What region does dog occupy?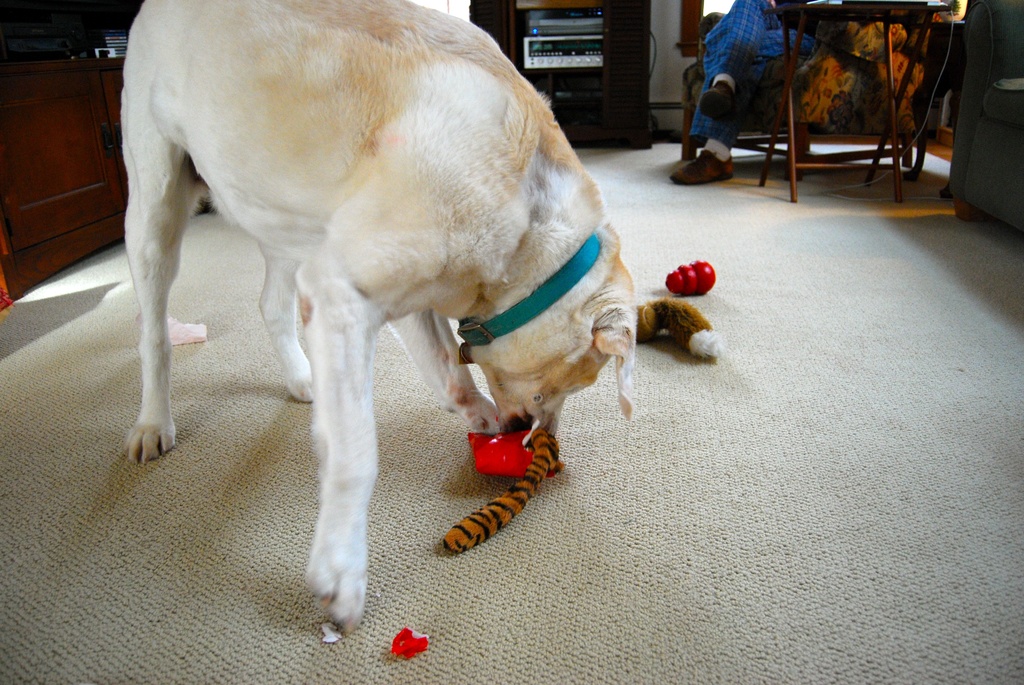
bbox(121, 7, 653, 636).
